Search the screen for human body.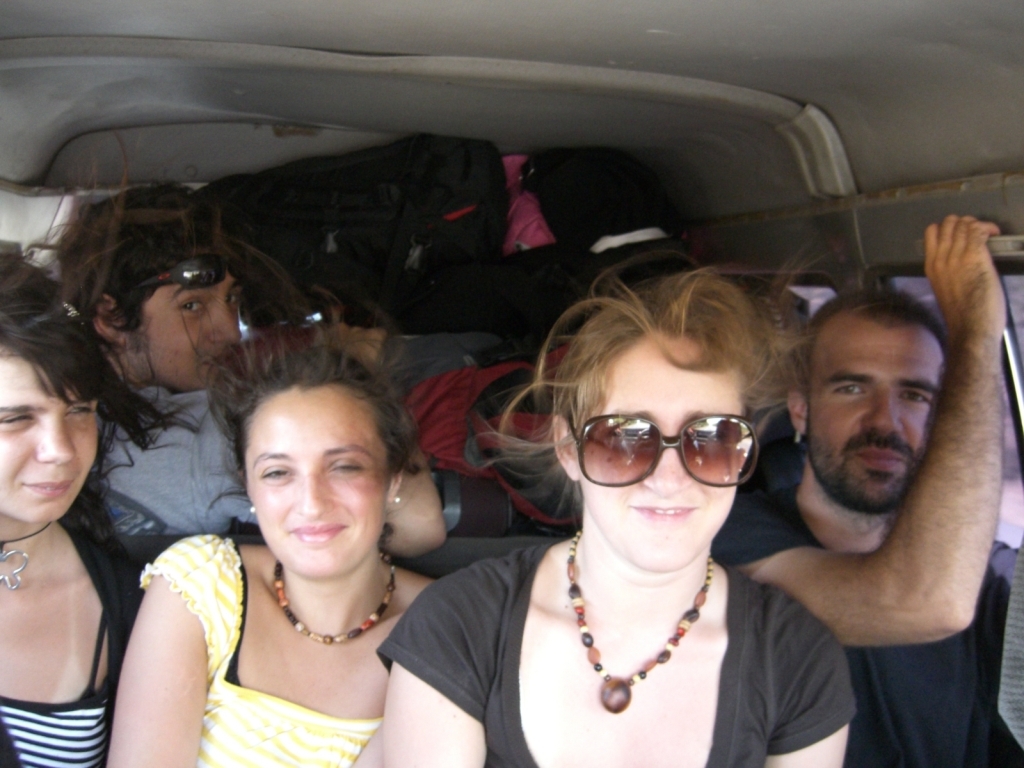
Found at box(113, 360, 478, 759).
